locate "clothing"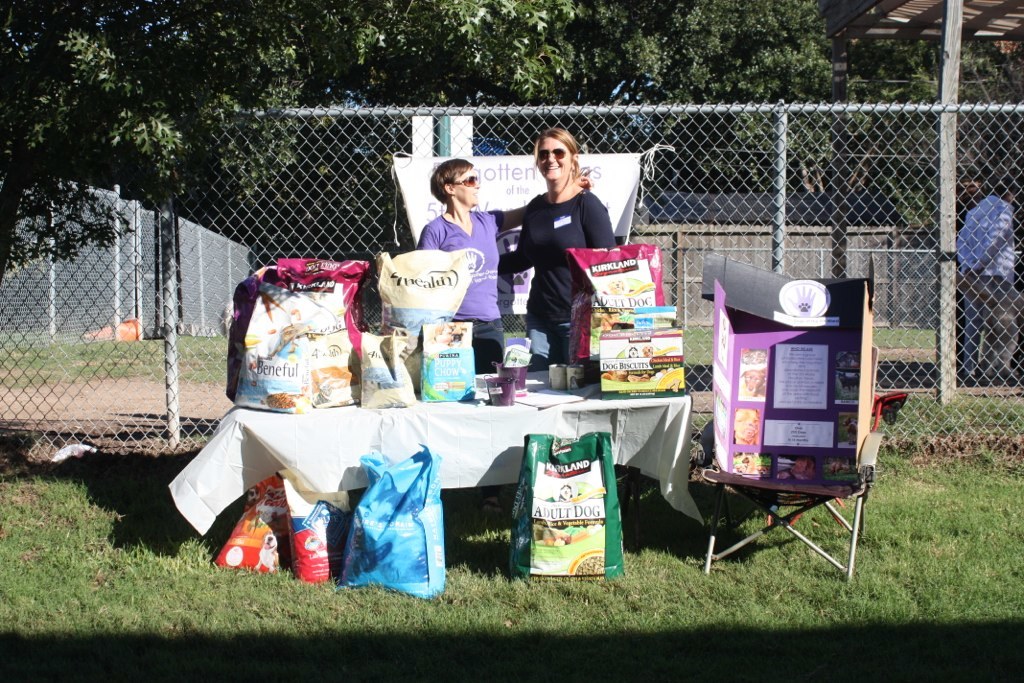
{"left": 952, "top": 194, "right": 1016, "bottom": 369}
